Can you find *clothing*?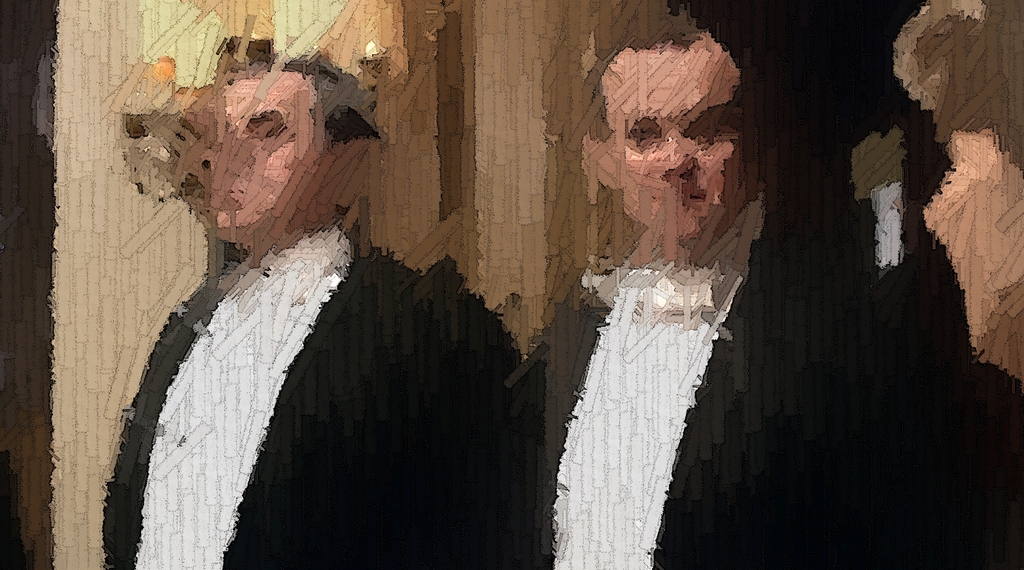
Yes, bounding box: region(102, 226, 546, 569).
